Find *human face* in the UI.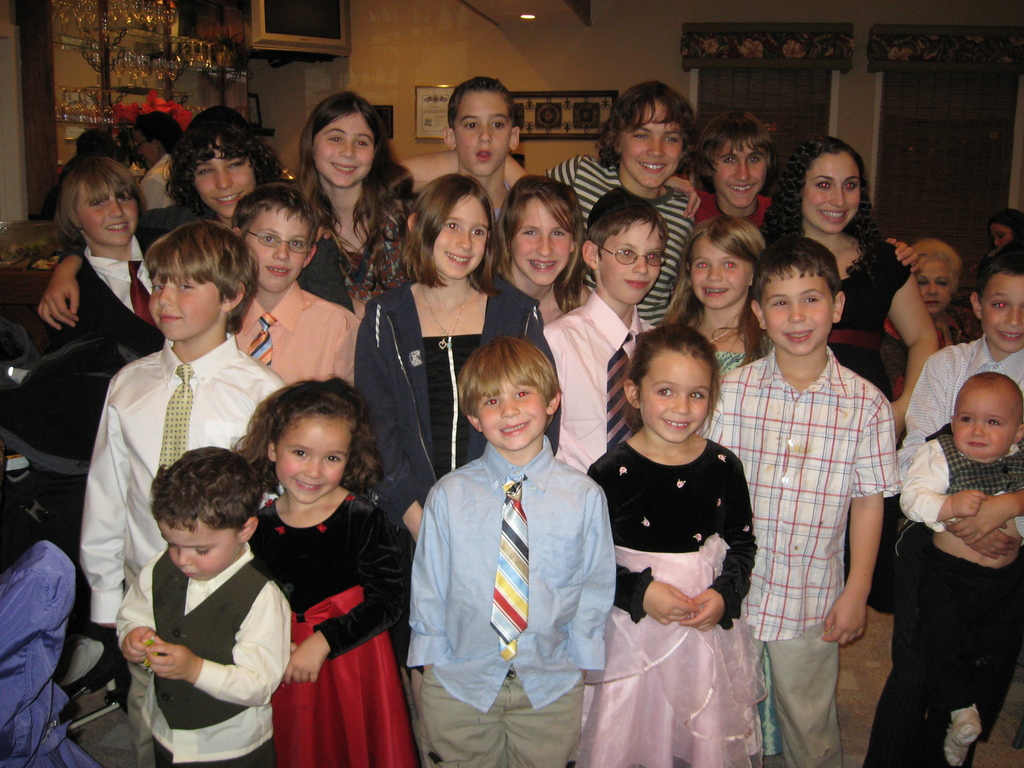
UI element at [454,92,511,171].
